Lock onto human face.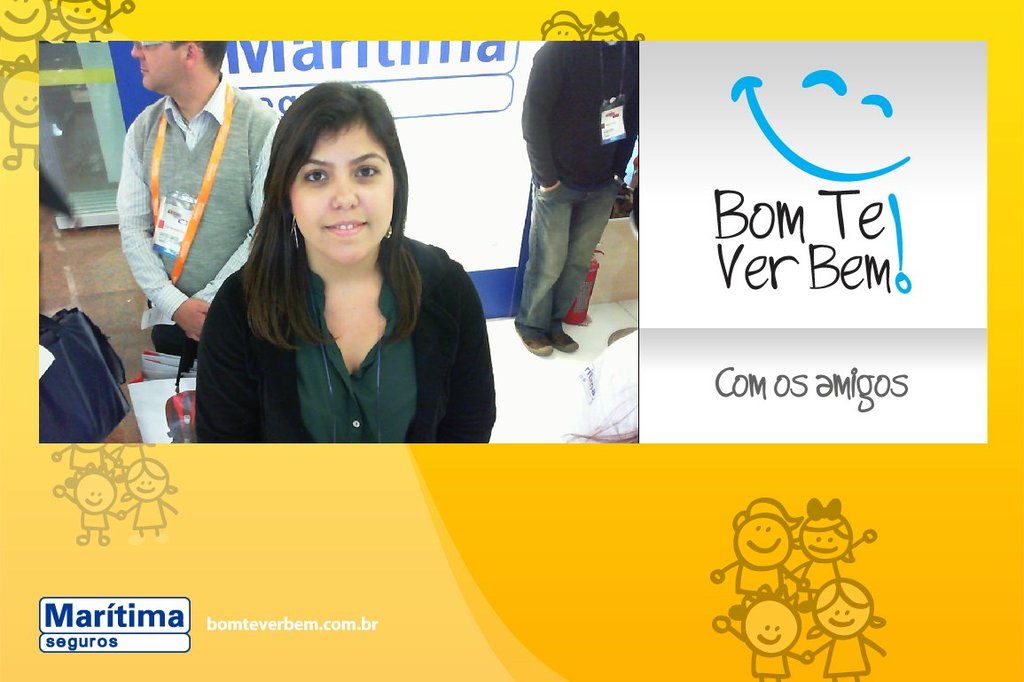
Locked: box(295, 133, 396, 256).
